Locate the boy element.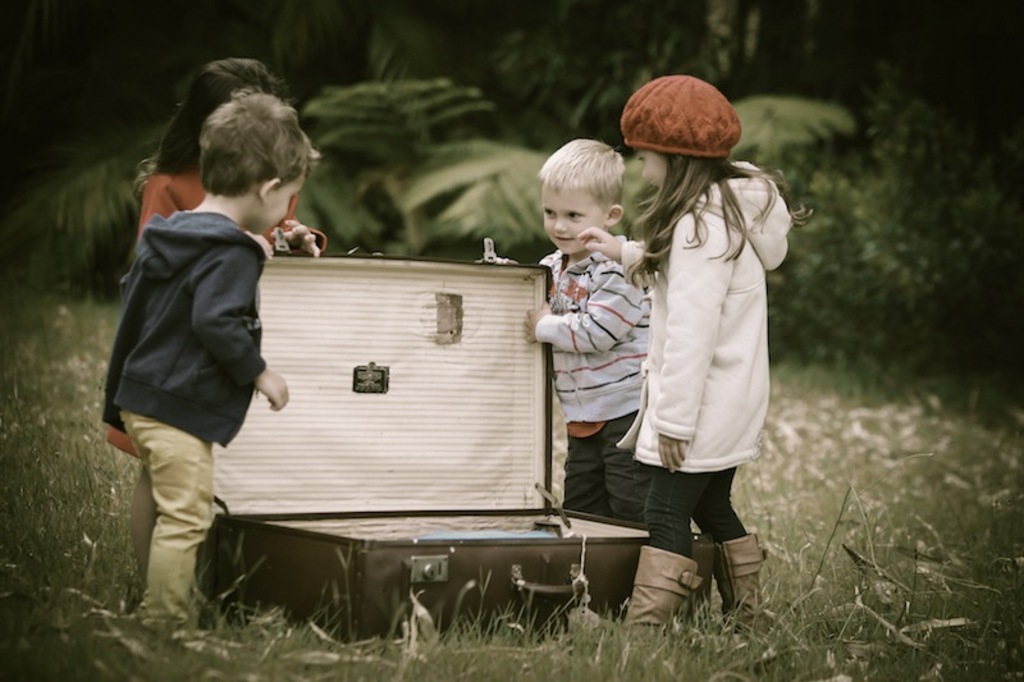
Element bbox: 102,92,291,621.
